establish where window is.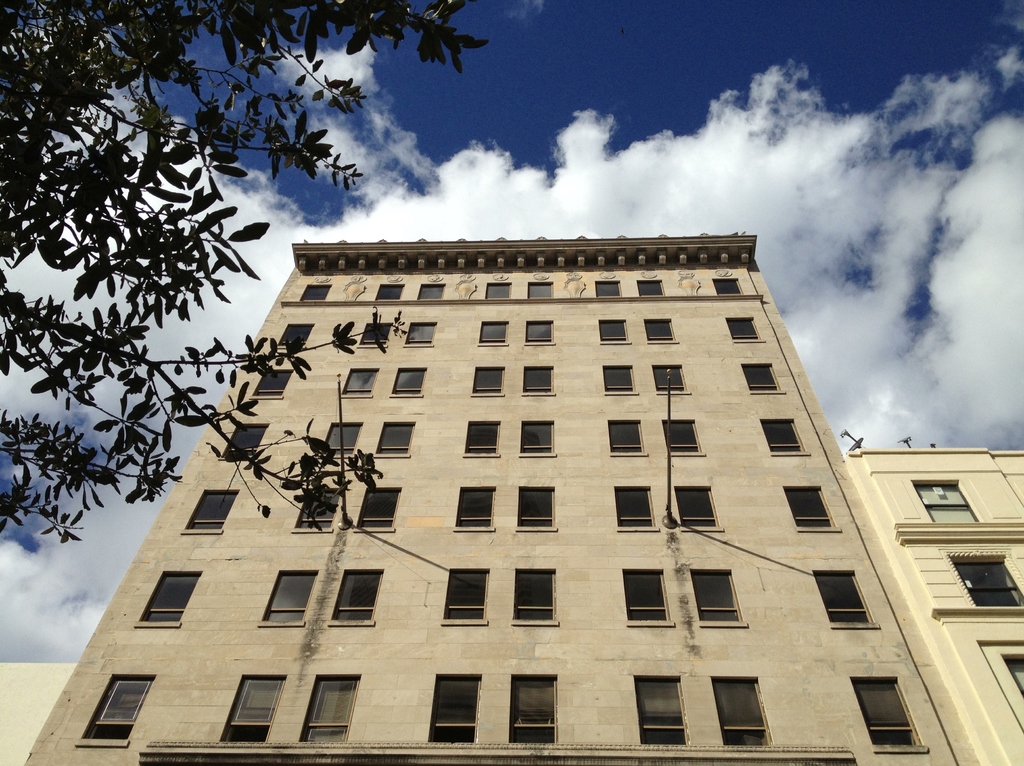
Established at box(675, 486, 723, 532).
